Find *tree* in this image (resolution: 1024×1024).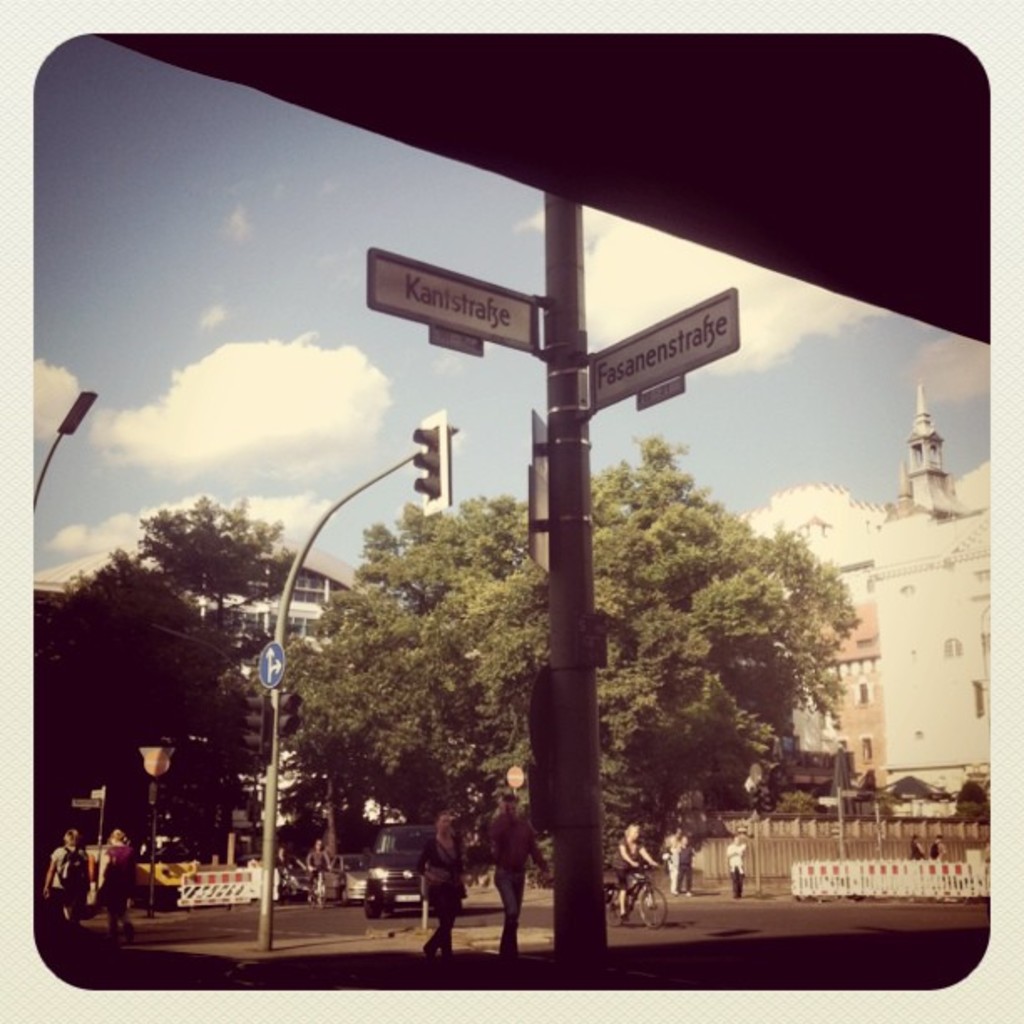
region(278, 428, 877, 890).
